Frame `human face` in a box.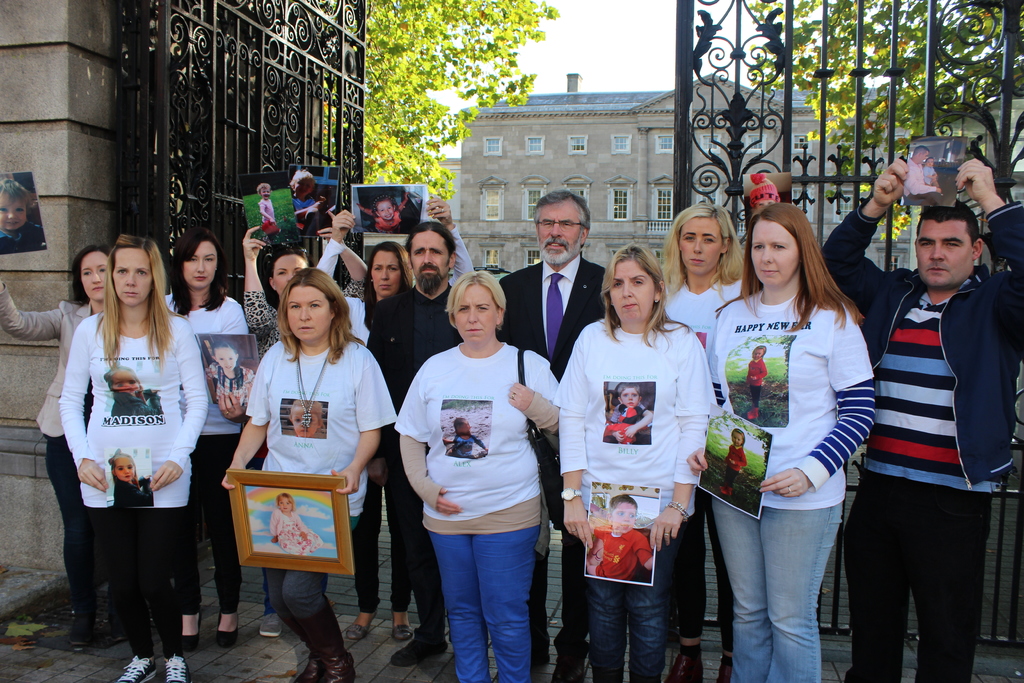
crop(675, 225, 724, 284).
